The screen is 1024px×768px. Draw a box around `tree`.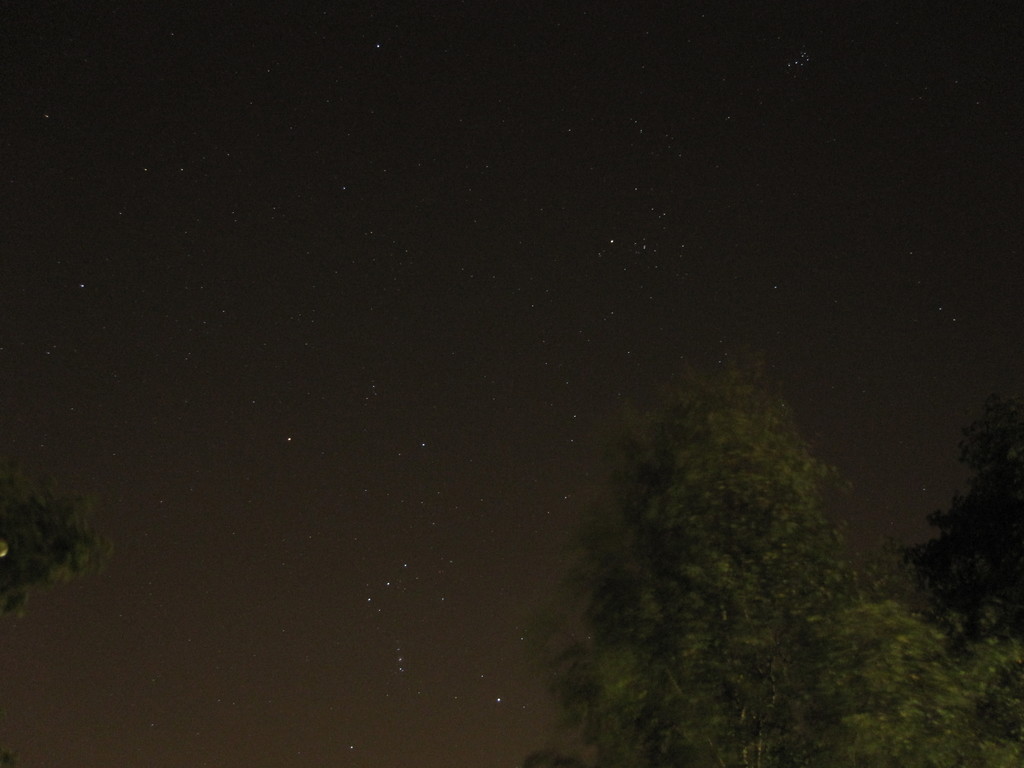
0/488/120/618.
